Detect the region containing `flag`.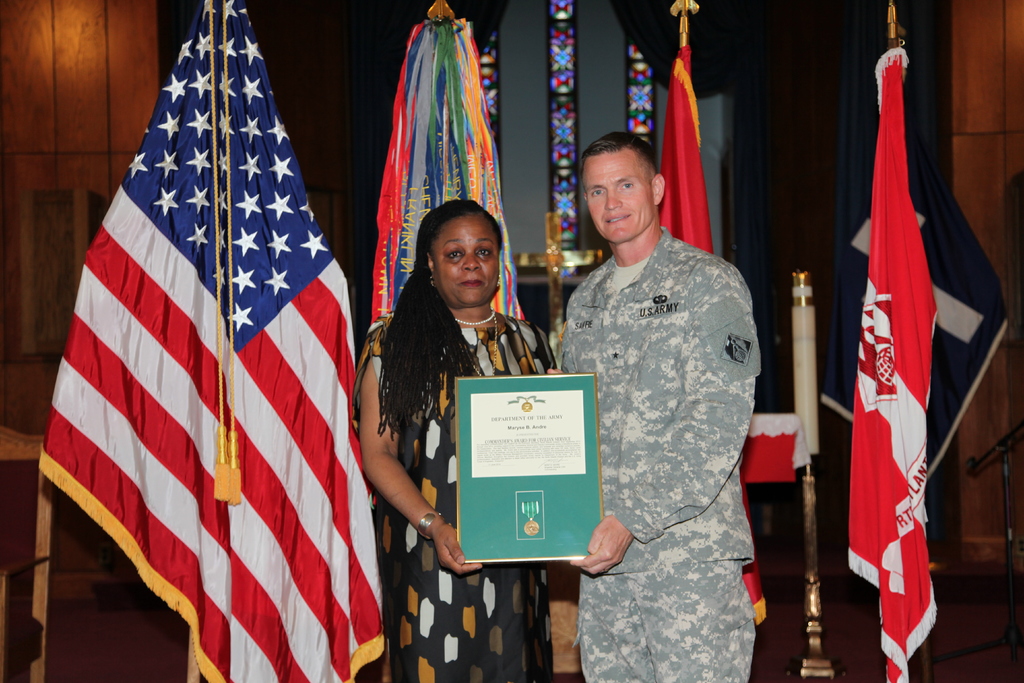
bbox(36, 0, 228, 682).
